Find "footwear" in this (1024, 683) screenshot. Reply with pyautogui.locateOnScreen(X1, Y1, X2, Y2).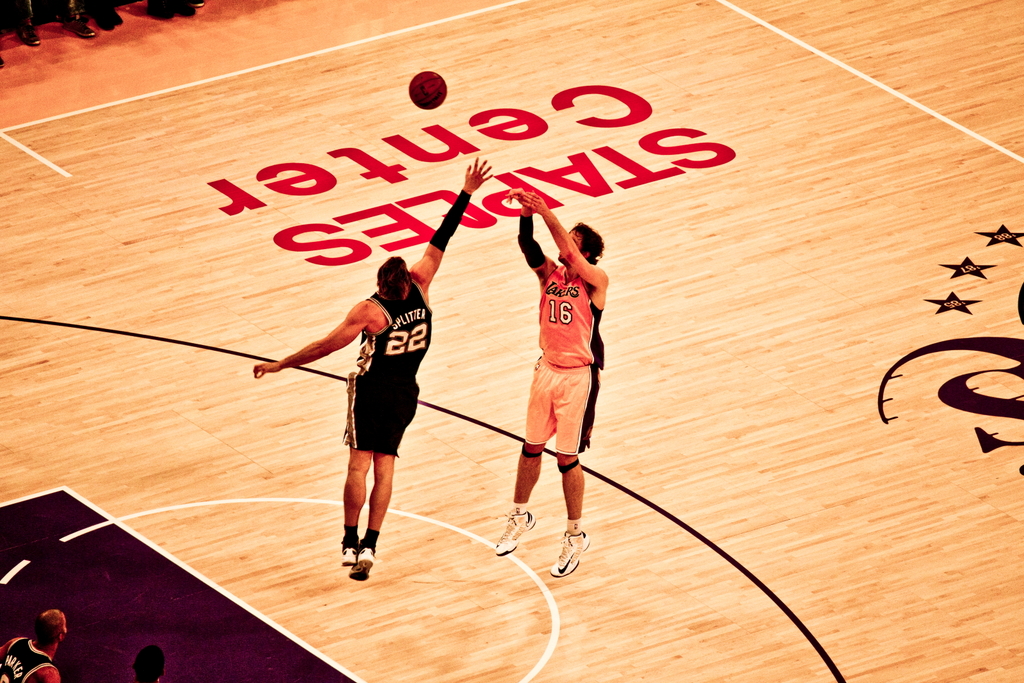
pyautogui.locateOnScreen(493, 511, 534, 558).
